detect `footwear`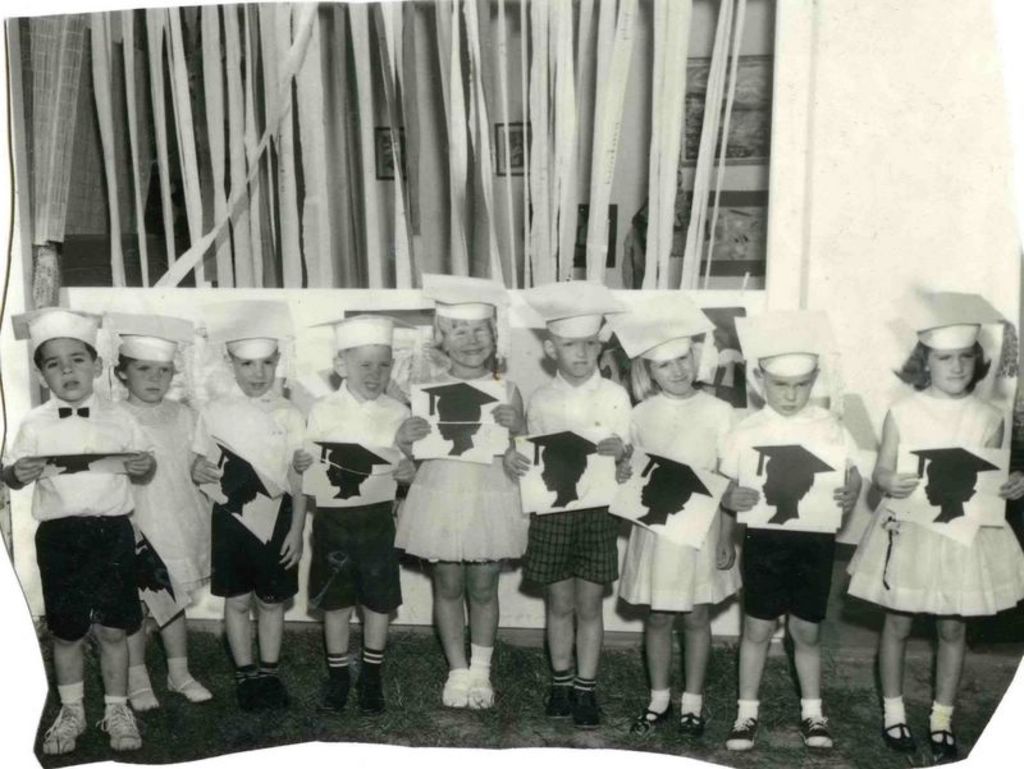
<bbox>879, 688, 923, 751</bbox>
